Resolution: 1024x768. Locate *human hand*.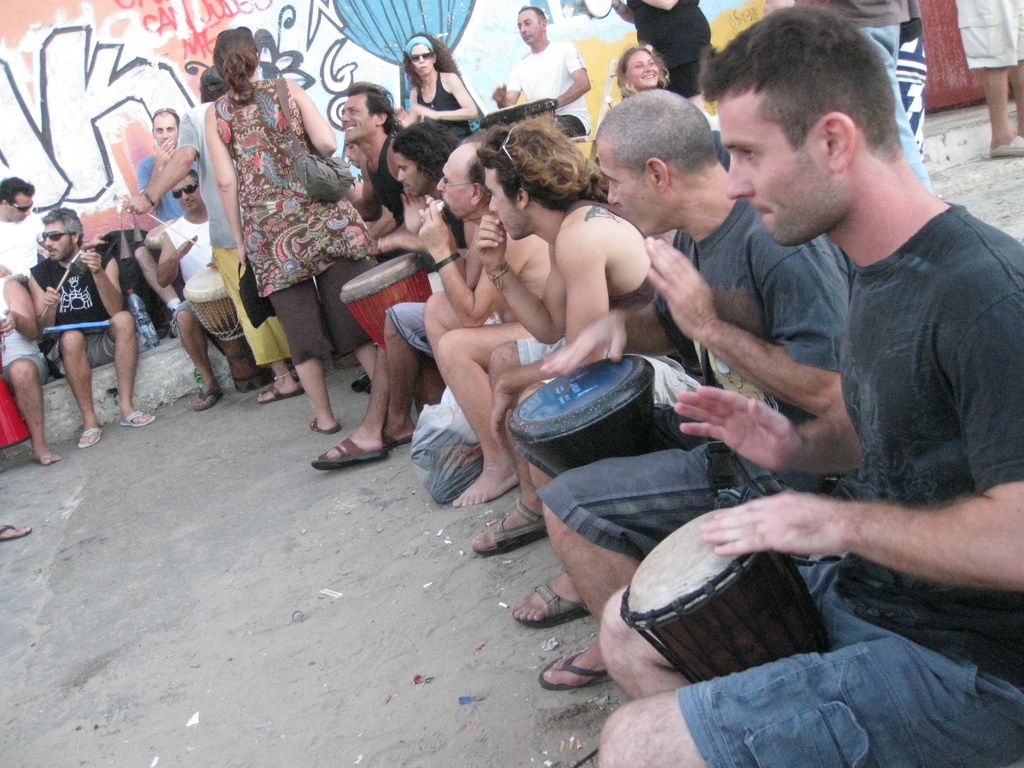
[left=488, top=371, right=523, bottom=451].
